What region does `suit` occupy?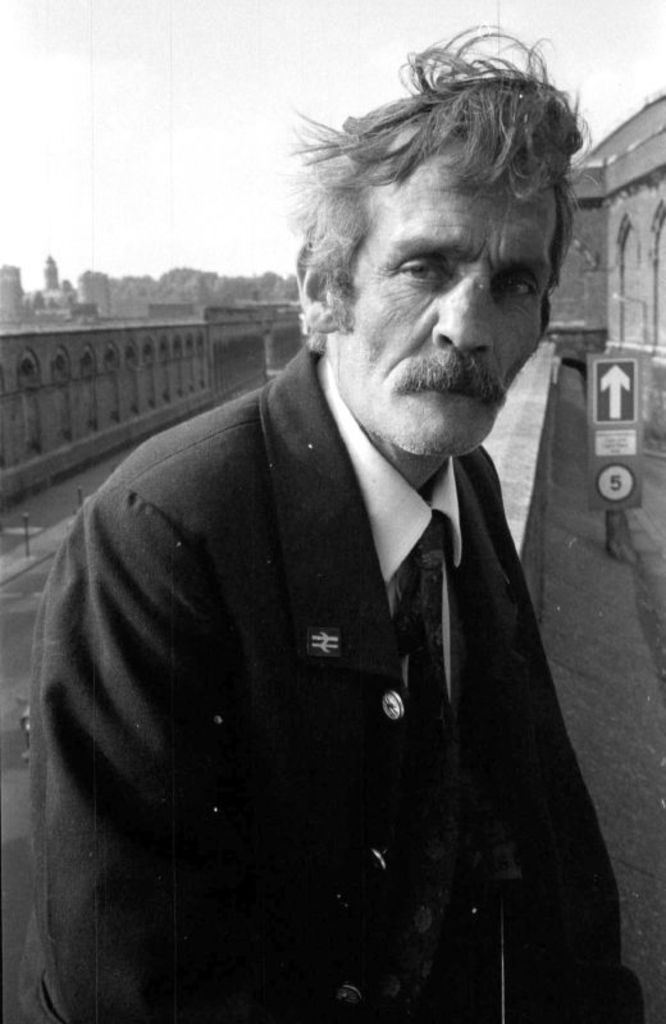
27,356,654,1023.
